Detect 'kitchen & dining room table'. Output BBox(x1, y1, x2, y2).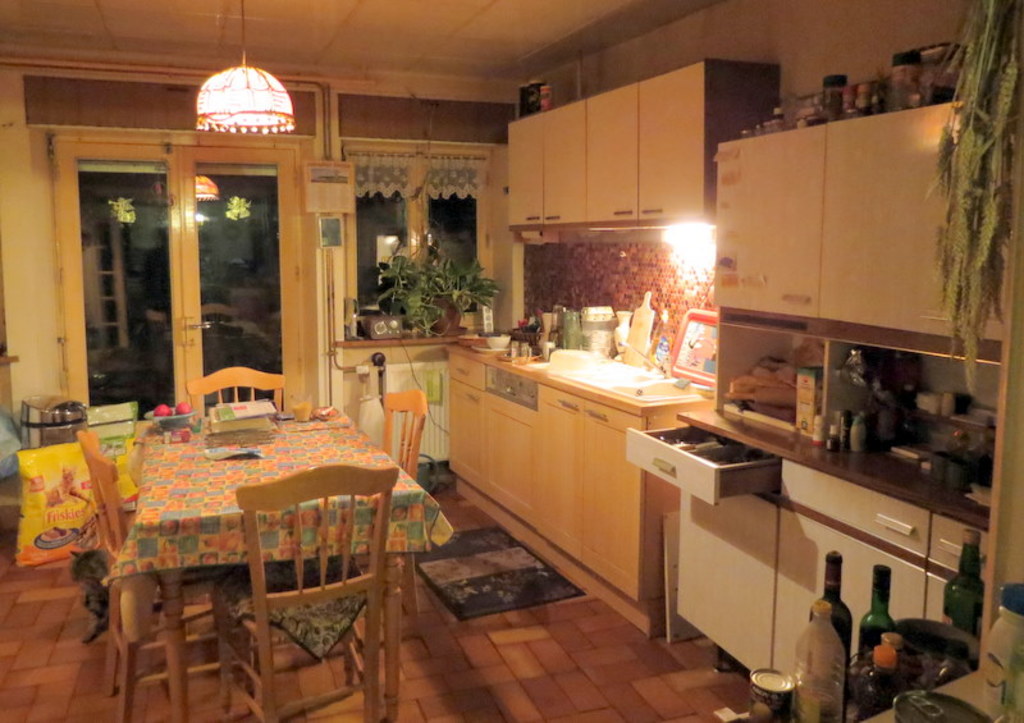
BBox(56, 403, 452, 686).
